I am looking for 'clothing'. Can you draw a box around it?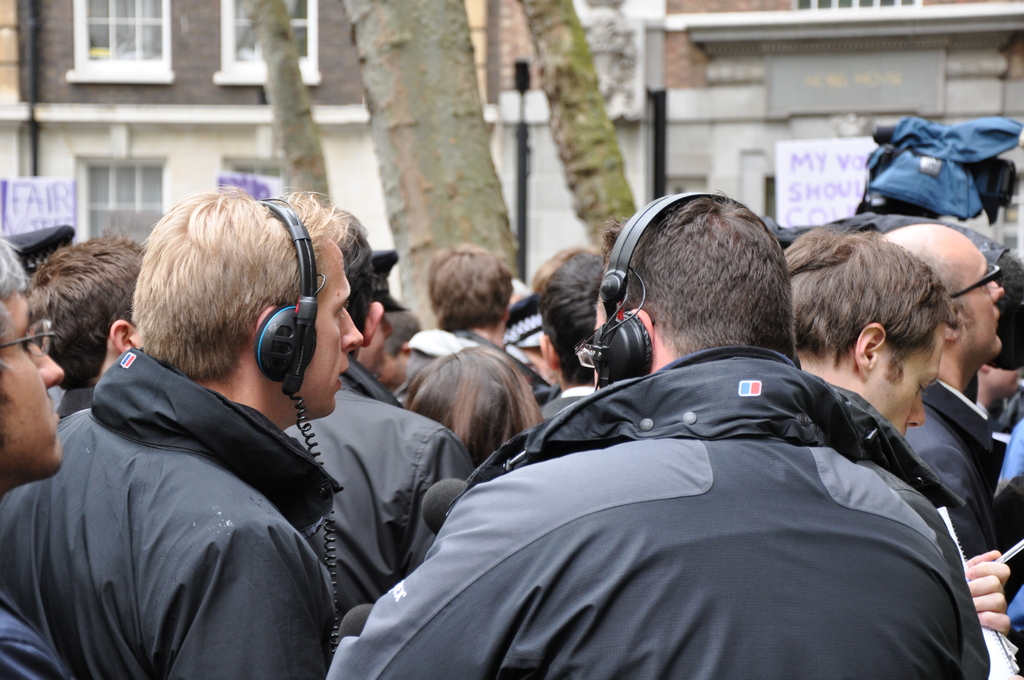
Sure, the bounding box is (0,344,344,679).
